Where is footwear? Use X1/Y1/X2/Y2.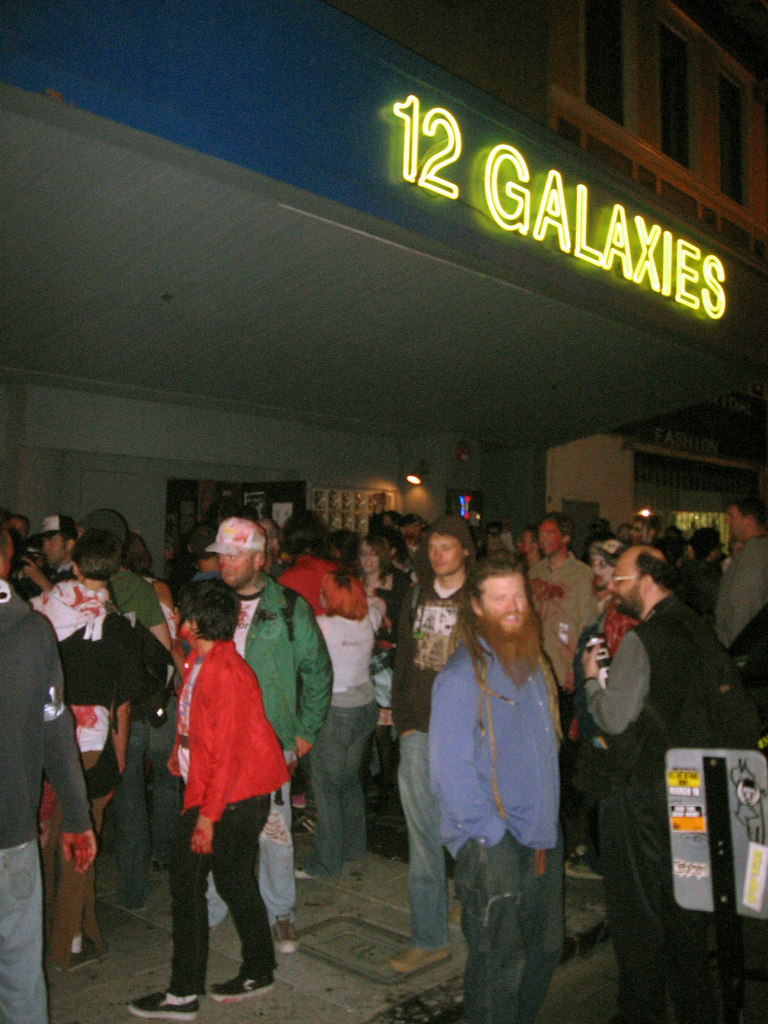
383/944/454/972.
